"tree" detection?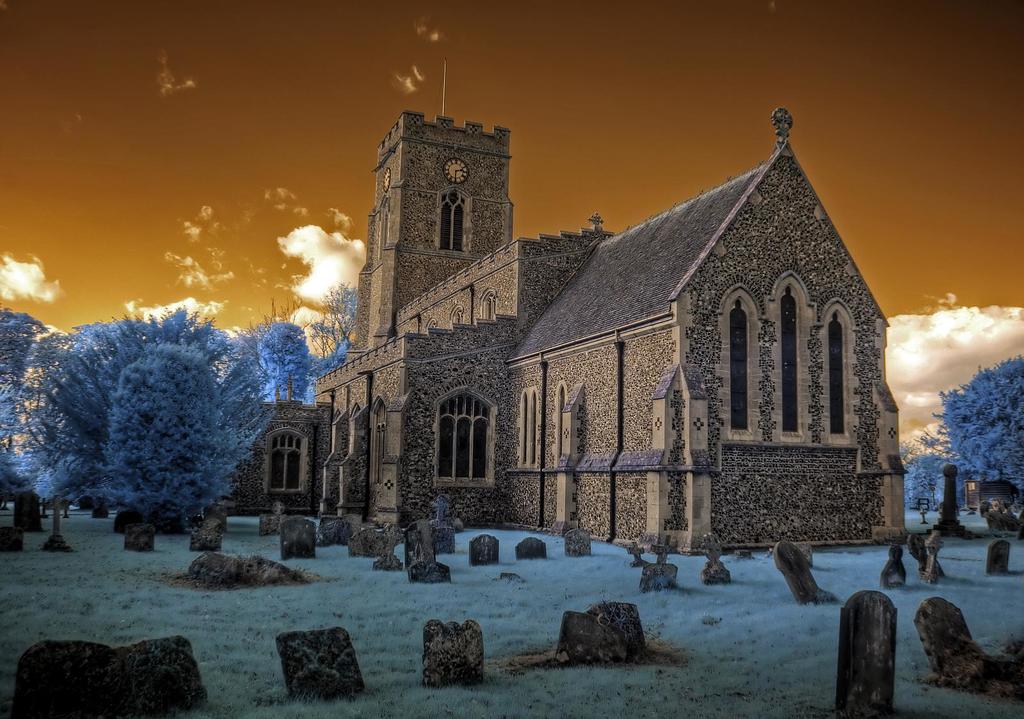
box=[931, 357, 1023, 499]
